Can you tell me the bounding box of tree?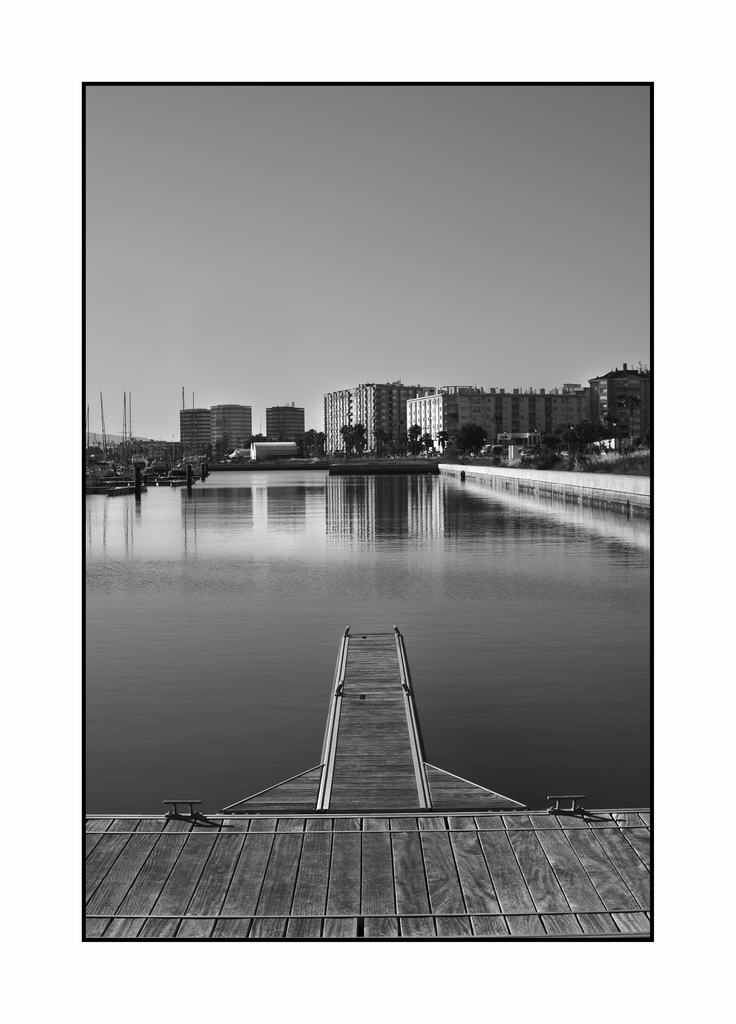
{"x1": 424, "y1": 435, "x2": 433, "y2": 452}.
